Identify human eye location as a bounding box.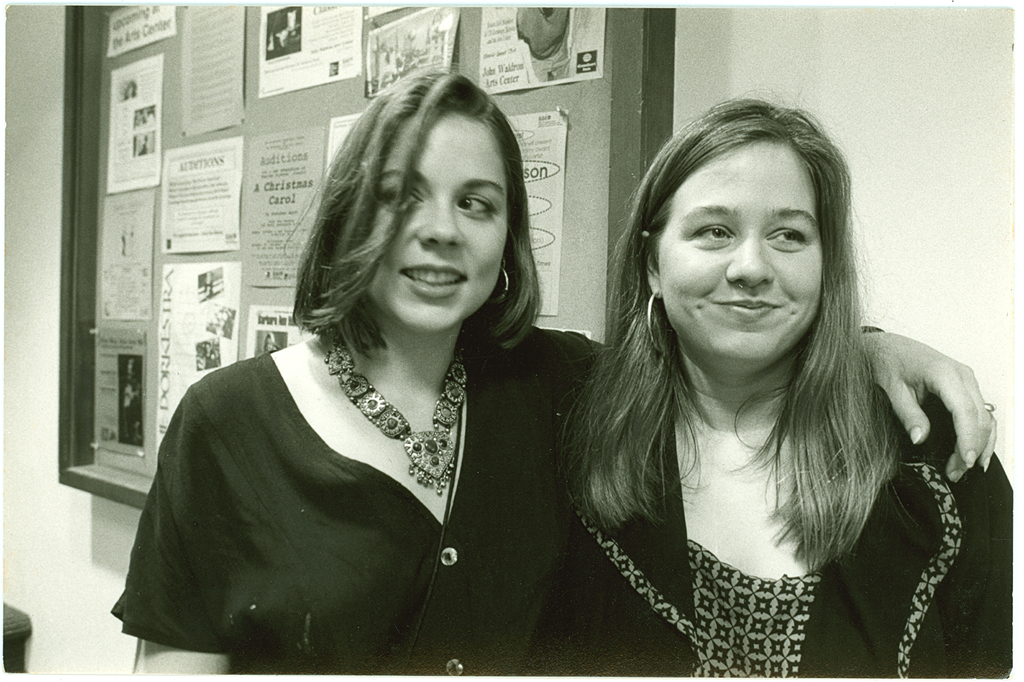
[455, 184, 497, 219].
